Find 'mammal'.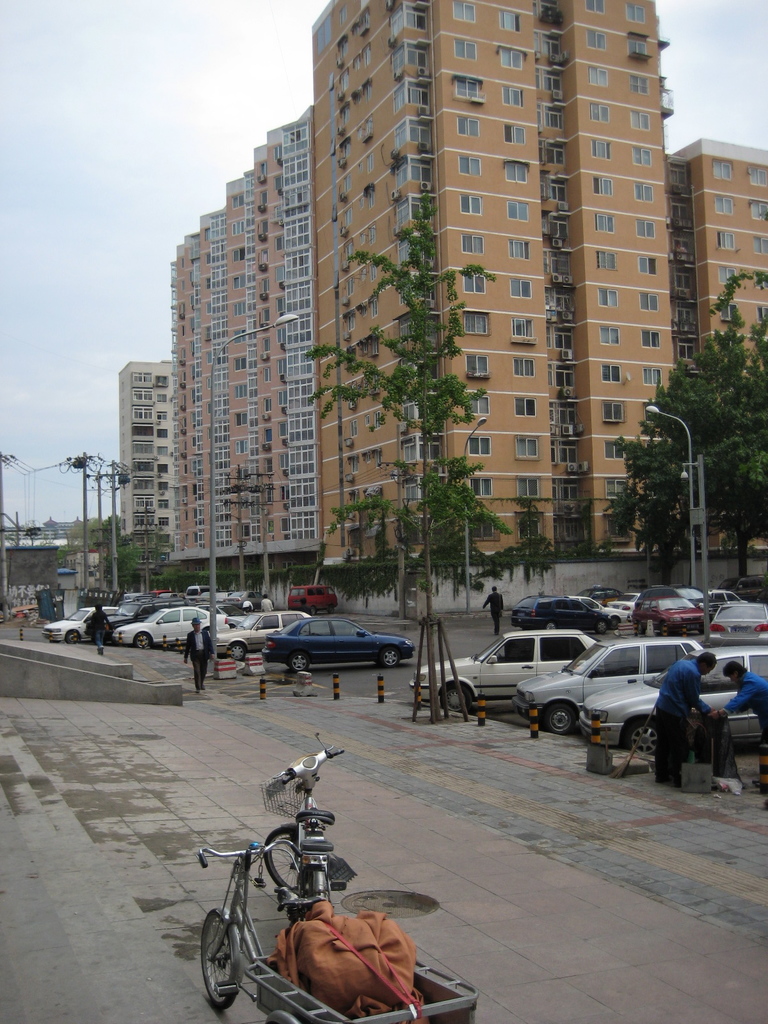
<region>180, 615, 214, 691</region>.
